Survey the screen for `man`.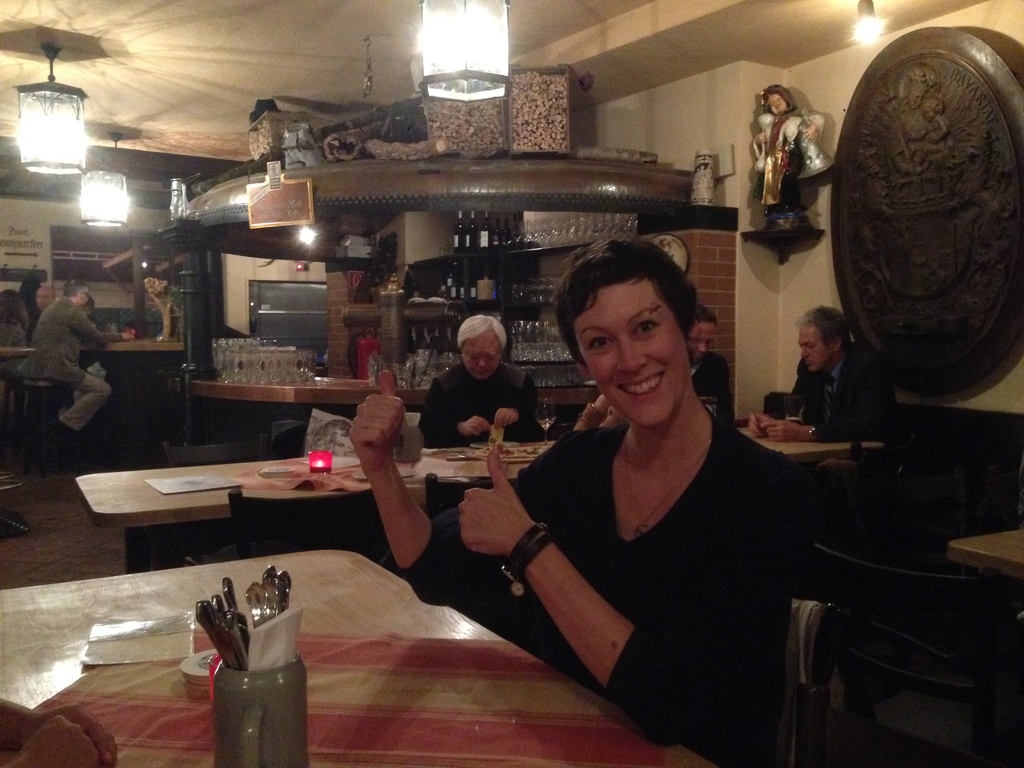
Survey found: detection(420, 311, 550, 443).
